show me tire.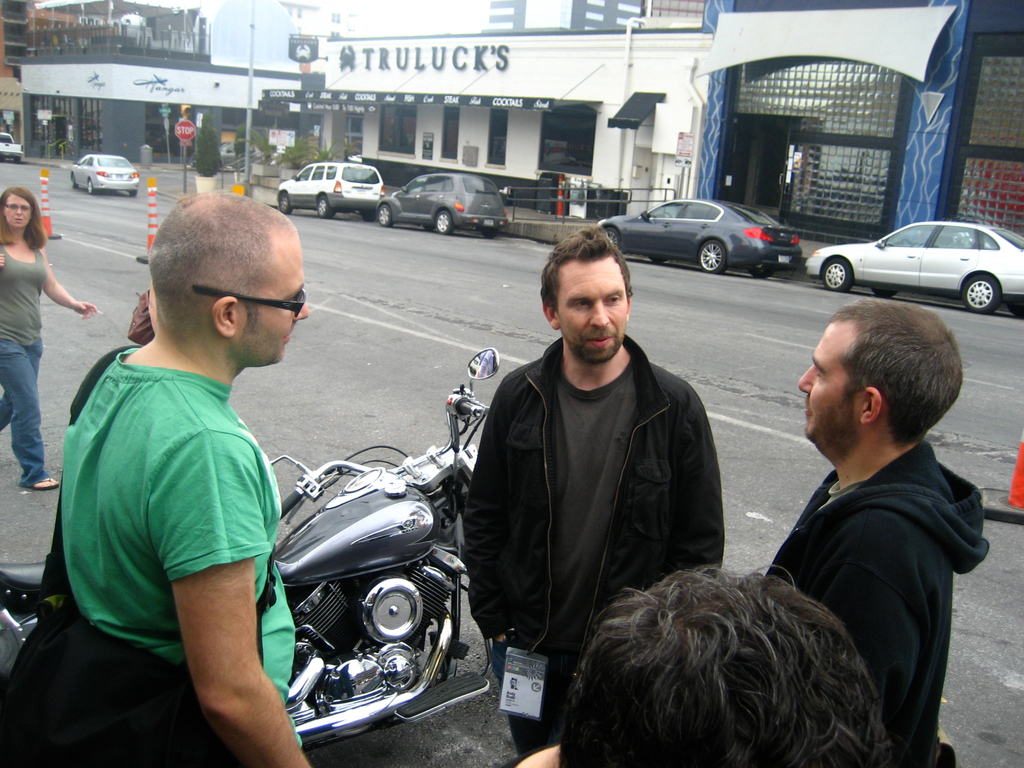
tire is here: (left=86, top=176, right=95, bottom=193).
